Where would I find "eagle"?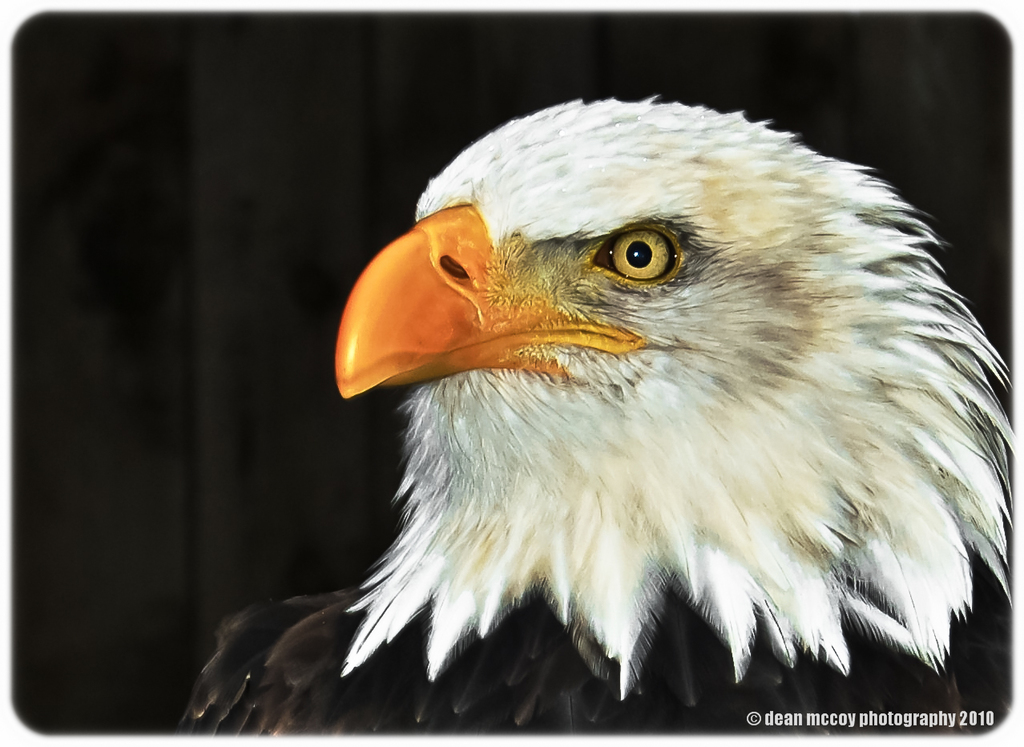
At l=179, t=96, r=1023, b=737.
